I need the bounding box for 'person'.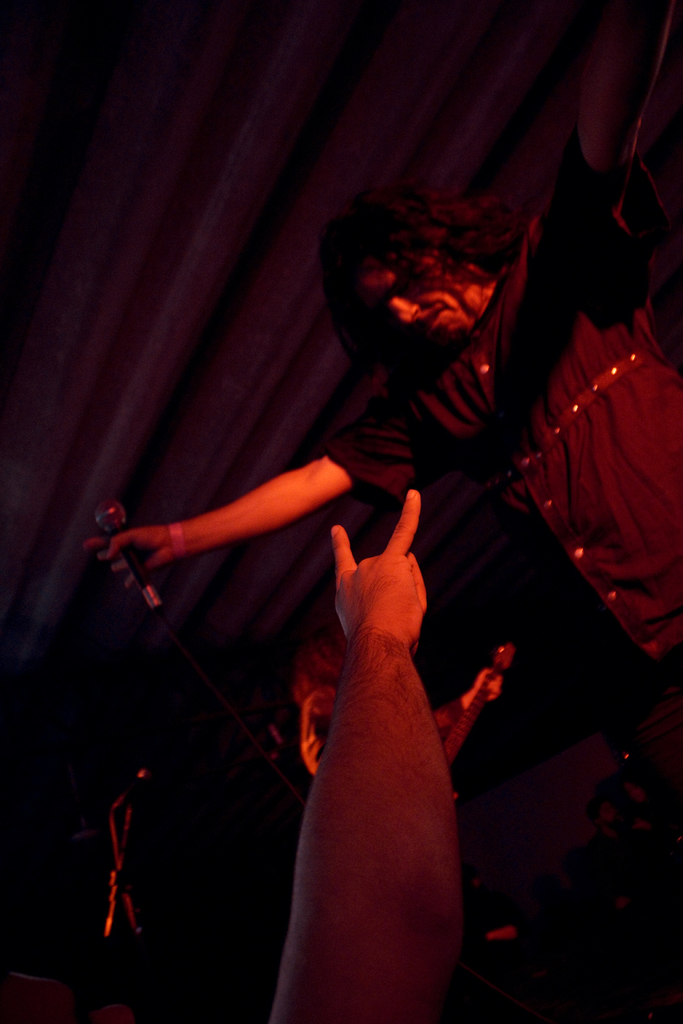
Here it is: (left=86, top=0, right=682, bottom=665).
